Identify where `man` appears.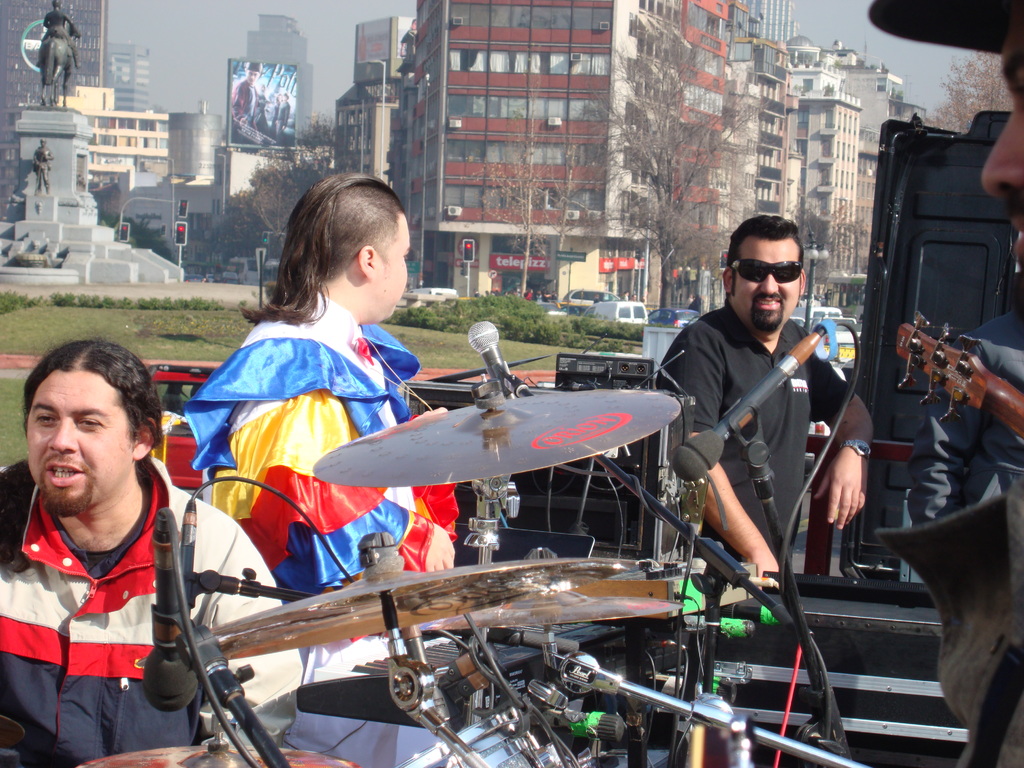
Appears at (31, 139, 55, 194).
